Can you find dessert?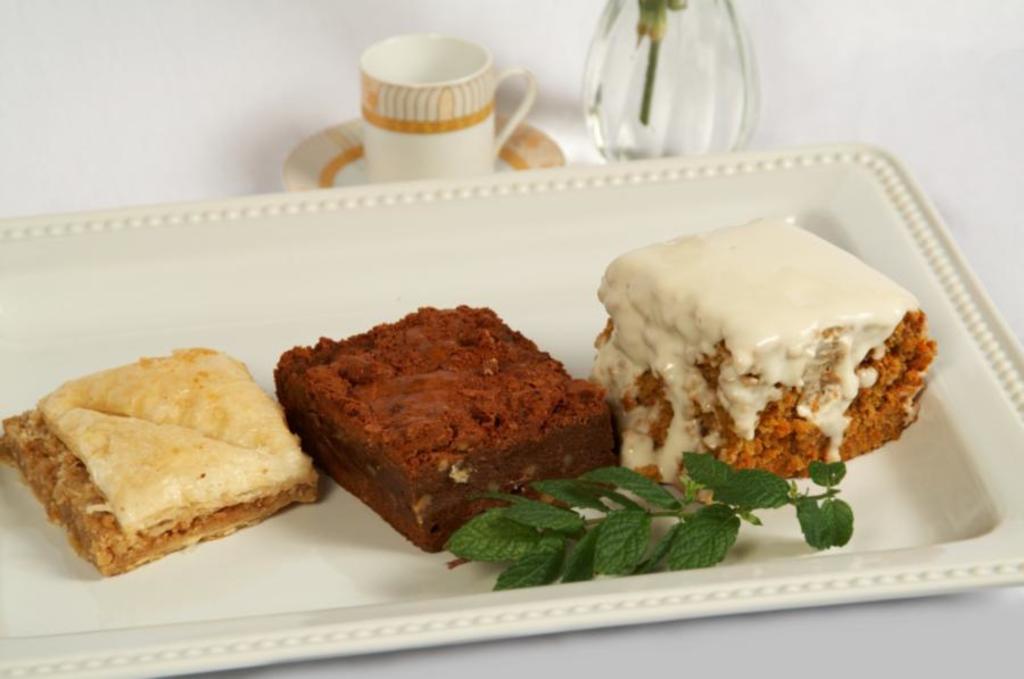
Yes, bounding box: <bbox>0, 216, 942, 581</bbox>.
